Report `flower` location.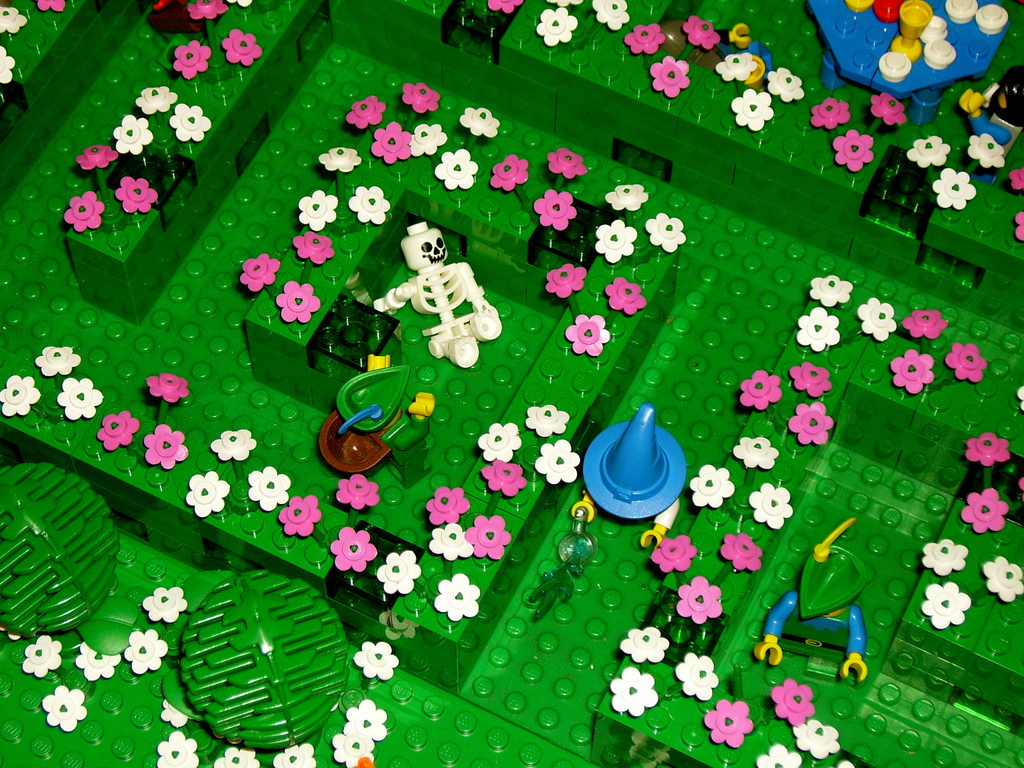
Report: locate(188, 470, 232, 515).
